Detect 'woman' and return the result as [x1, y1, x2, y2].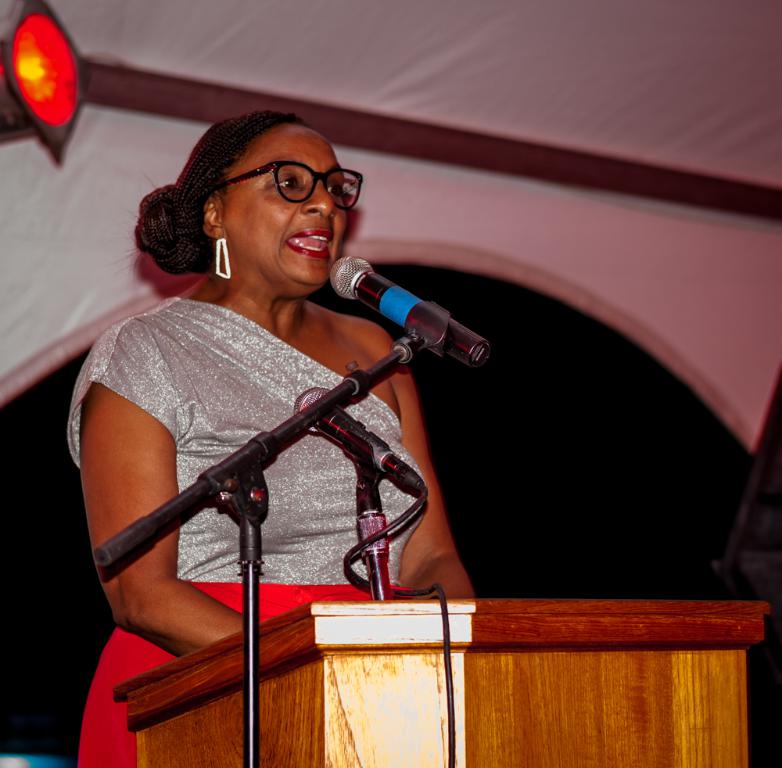
[64, 110, 479, 767].
